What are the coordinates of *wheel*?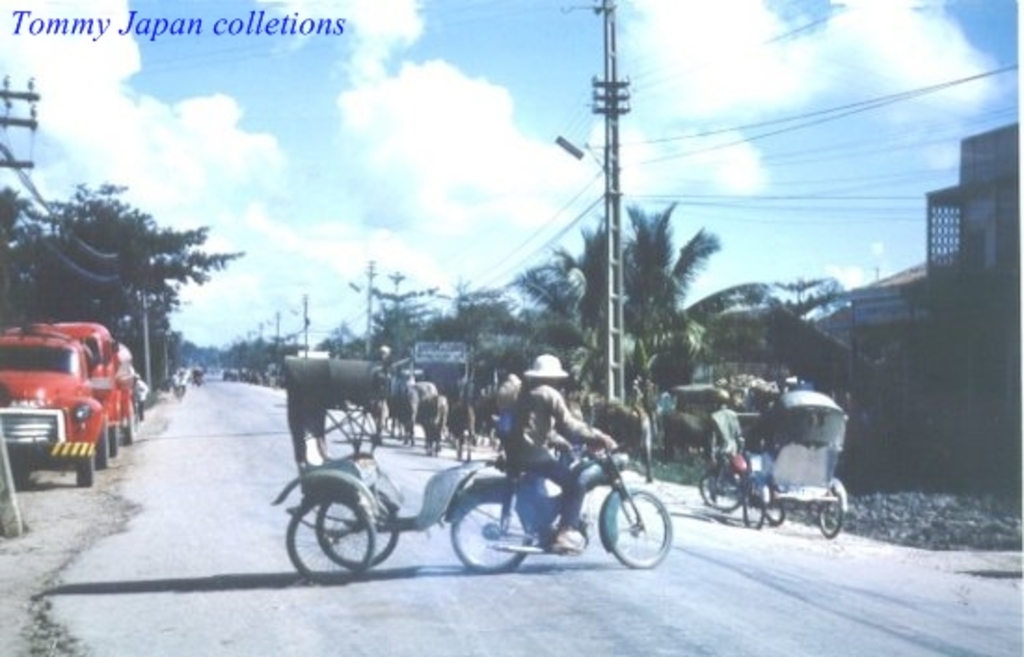
765, 488, 786, 525.
